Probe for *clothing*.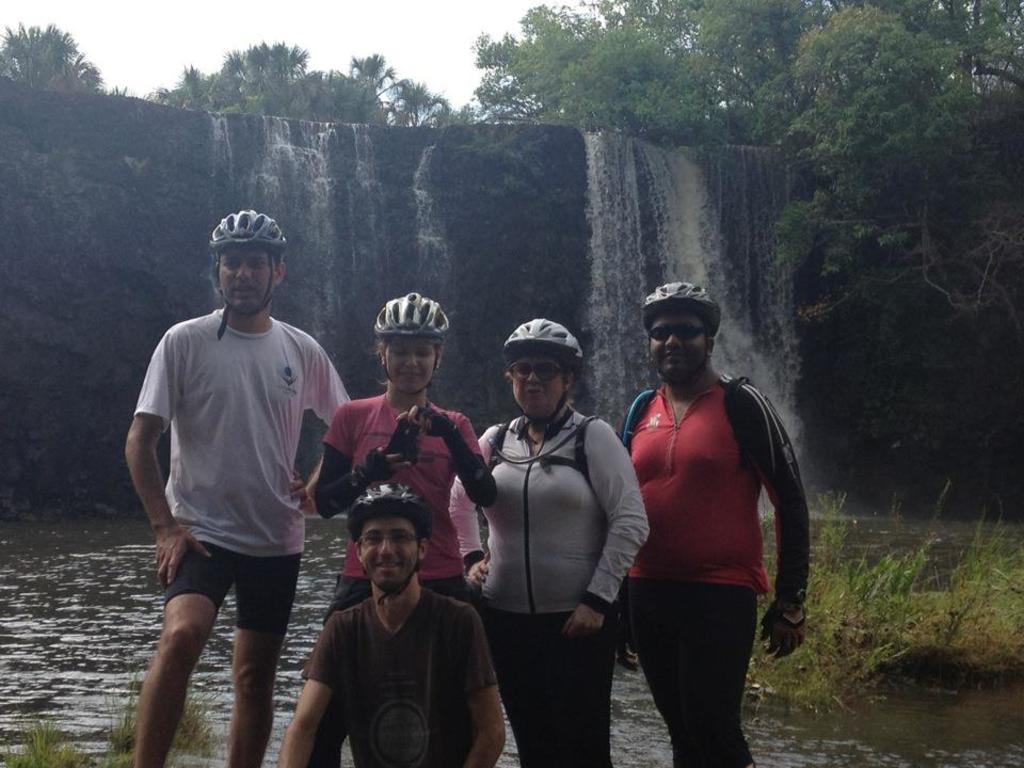
Probe result: bbox=(300, 587, 497, 767).
